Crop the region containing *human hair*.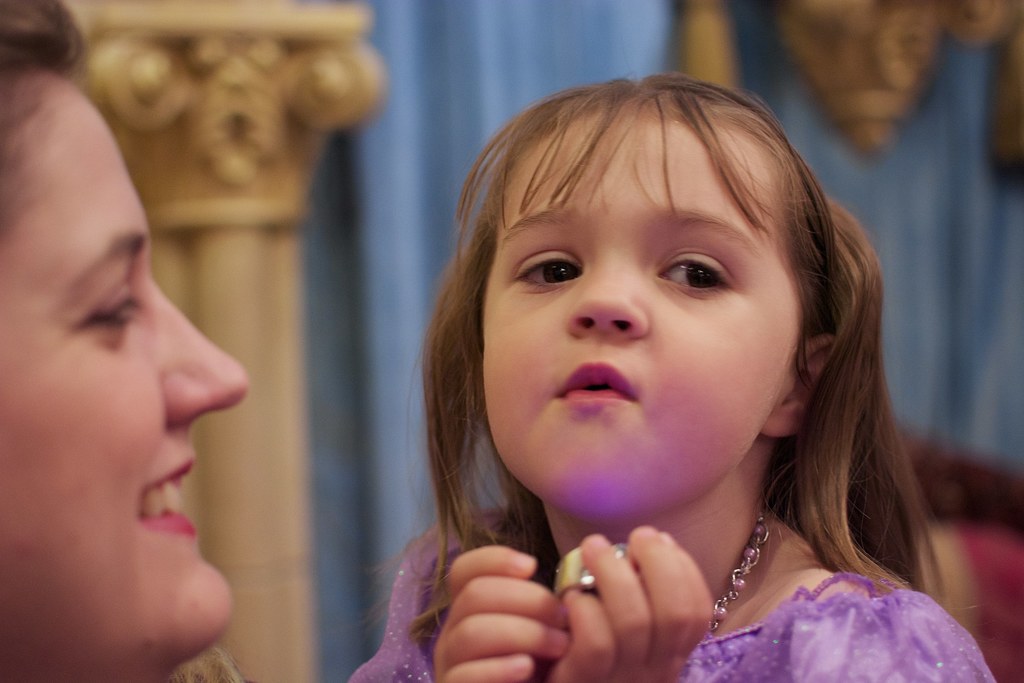
Crop region: [left=0, top=0, right=85, bottom=248].
